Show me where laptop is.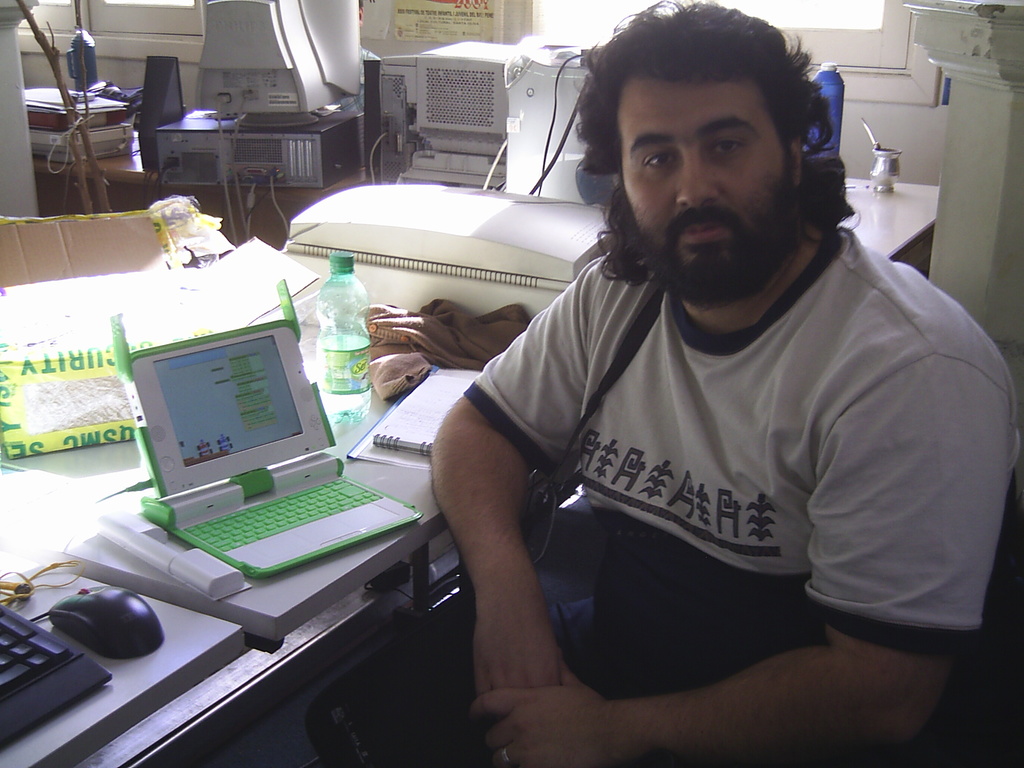
laptop is at [110, 309, 399, 598].
